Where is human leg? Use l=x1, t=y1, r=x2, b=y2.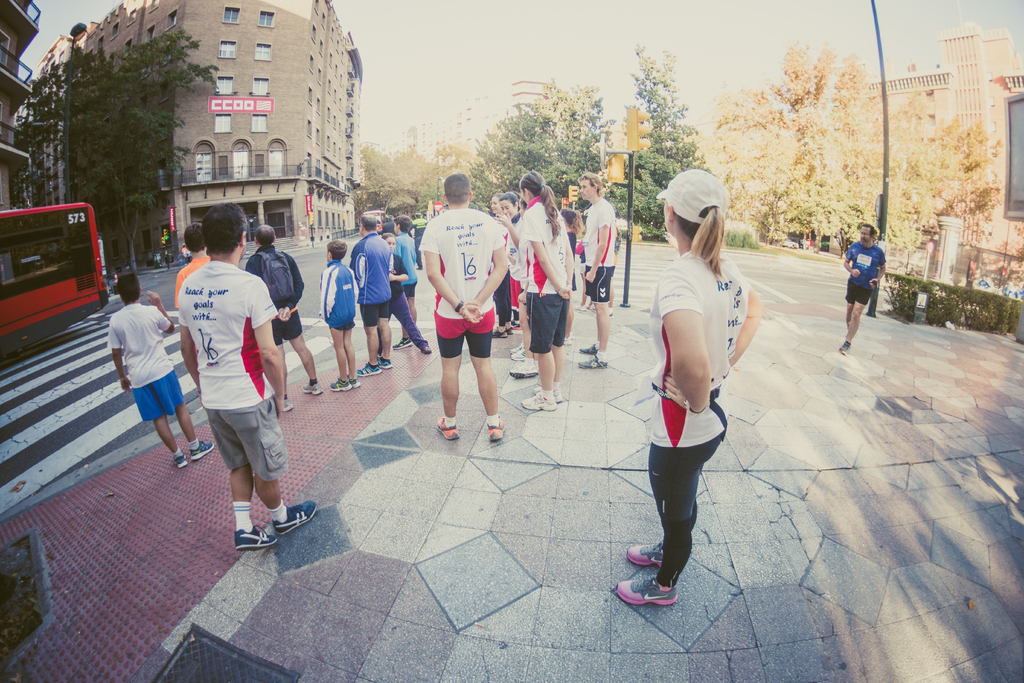
l=330, t=318, r=345, b=388.
